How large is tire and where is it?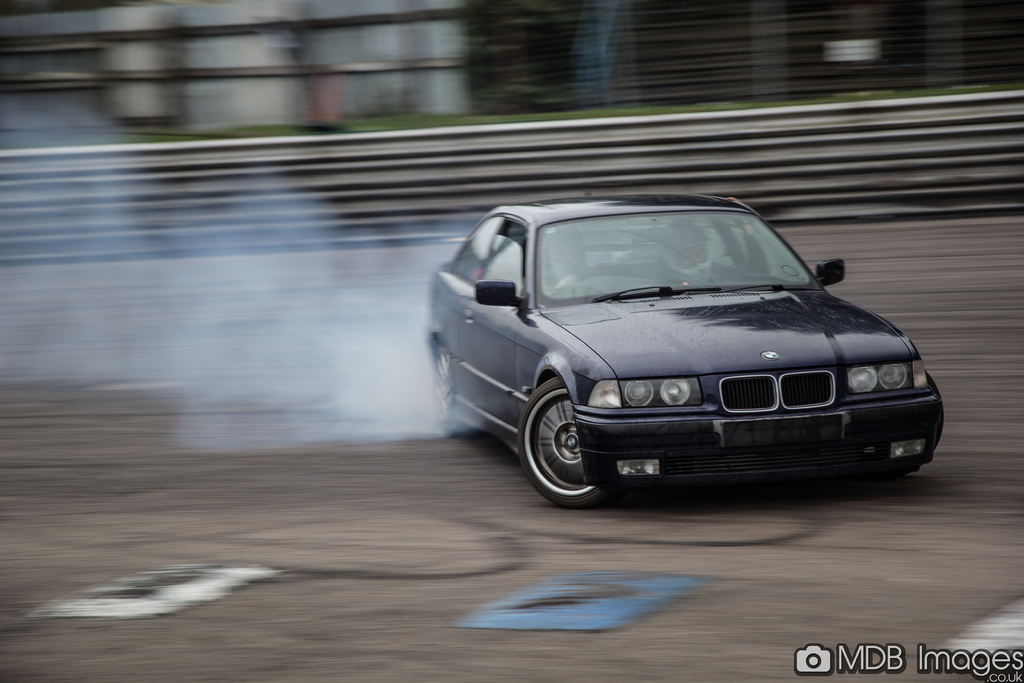
Bounding box: <bbox>863, 370, 945, 480</bbox>.
